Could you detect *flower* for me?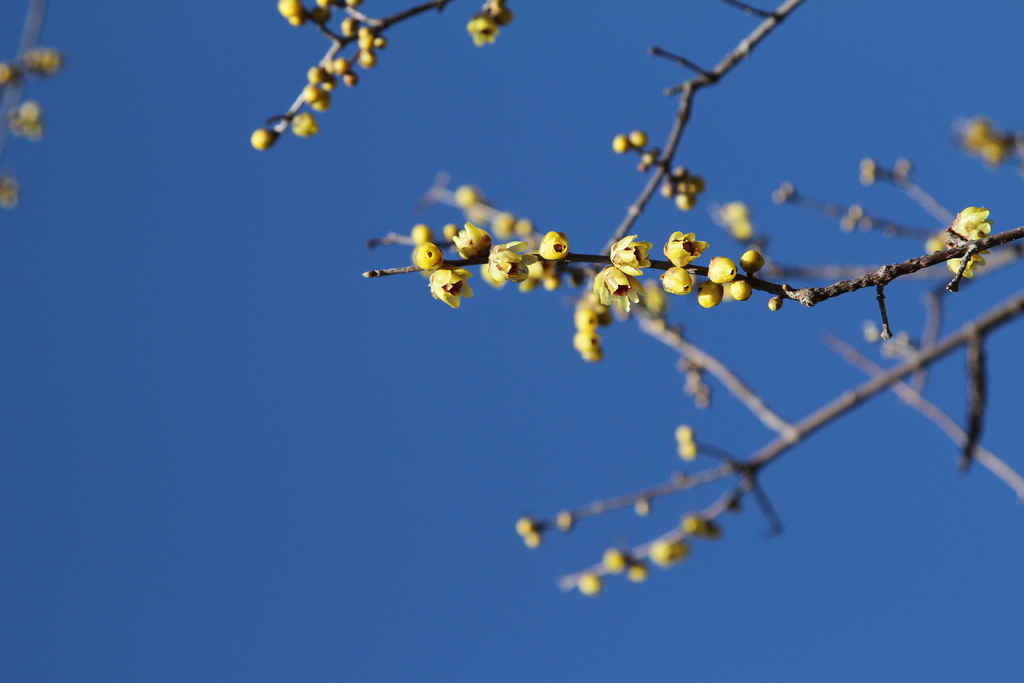
Detection result: l=950, t=204, r=989, b=240.
